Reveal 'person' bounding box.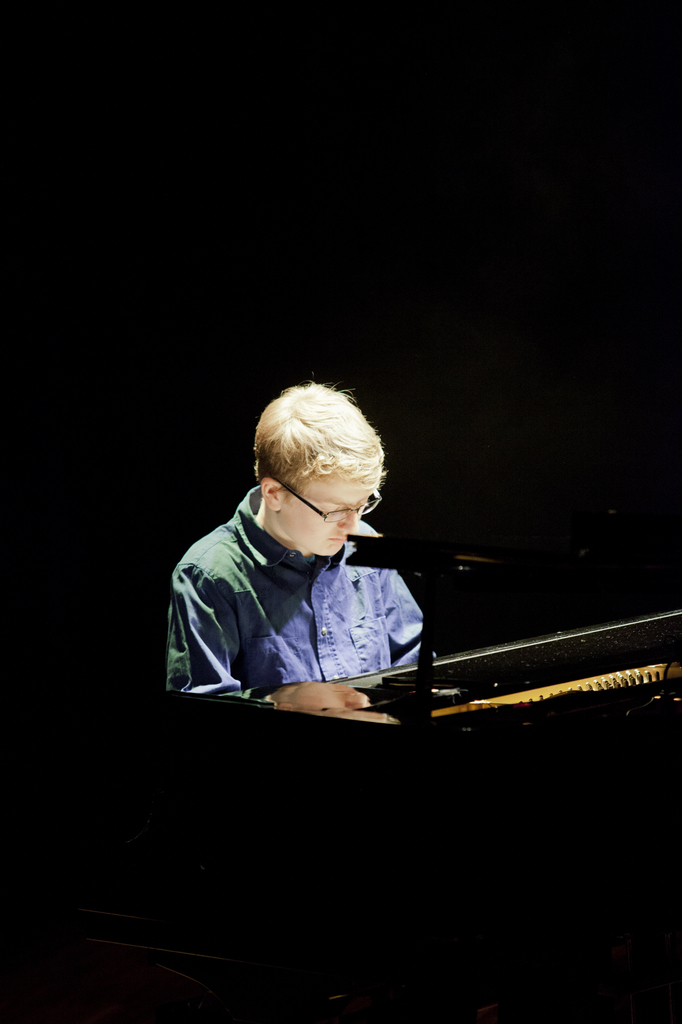
Revealed: (x1=168, y1=379, x2=439, y2=710).
